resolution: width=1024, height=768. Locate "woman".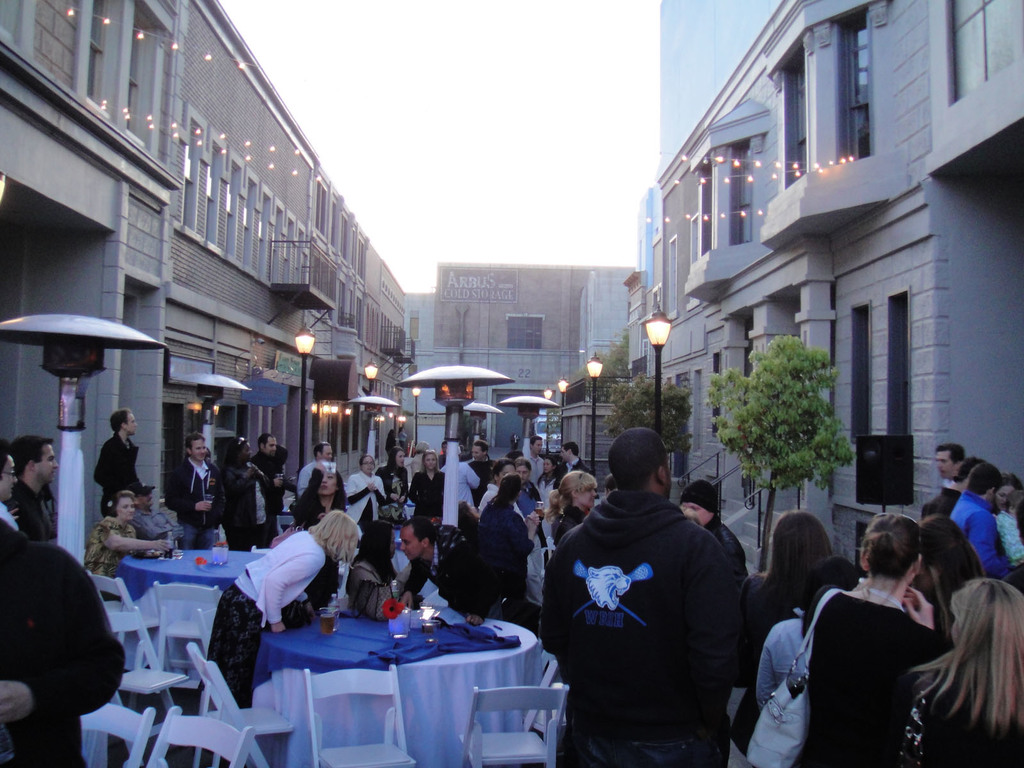
(906,516,988,648).
